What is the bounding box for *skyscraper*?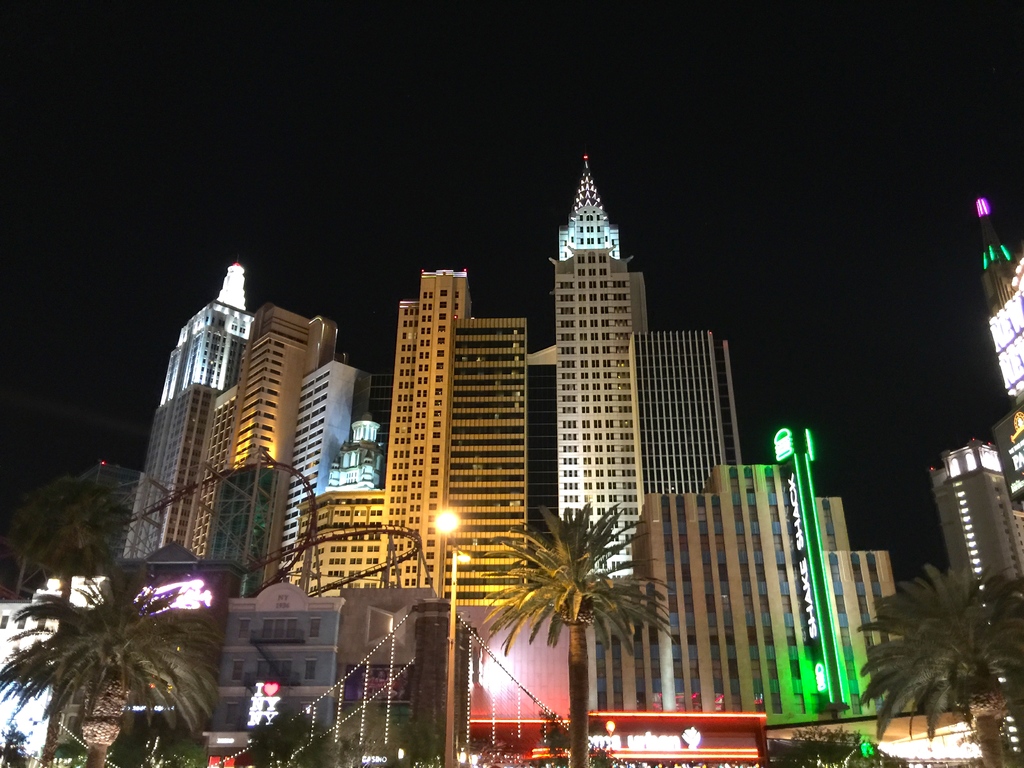
292,264,540,592.
